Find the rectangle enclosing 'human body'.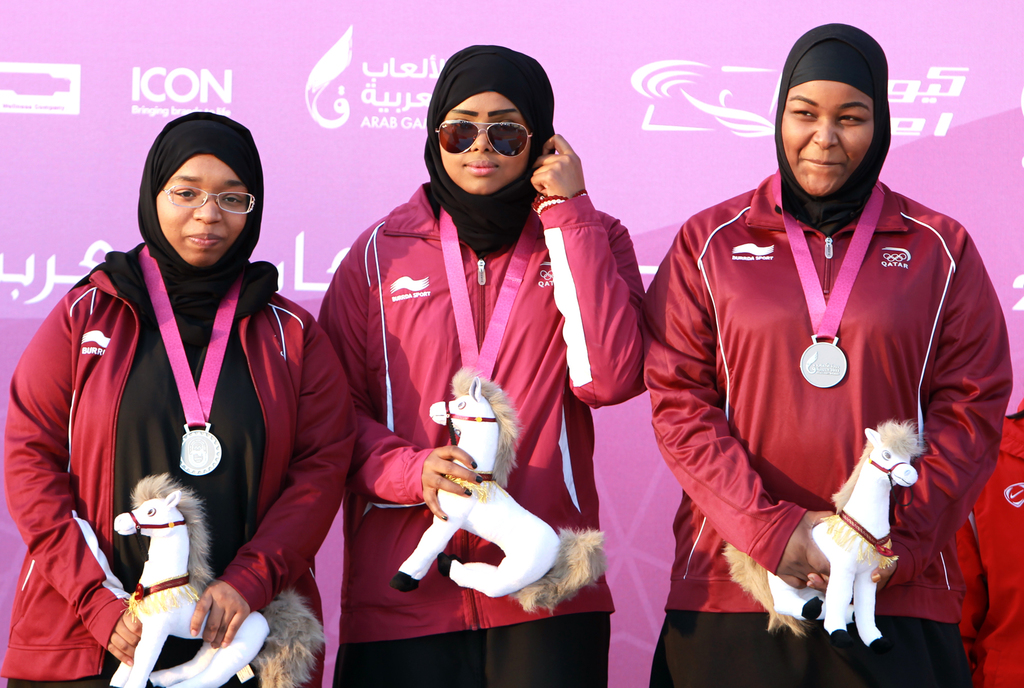
detection(317, 132, 648, 687).
